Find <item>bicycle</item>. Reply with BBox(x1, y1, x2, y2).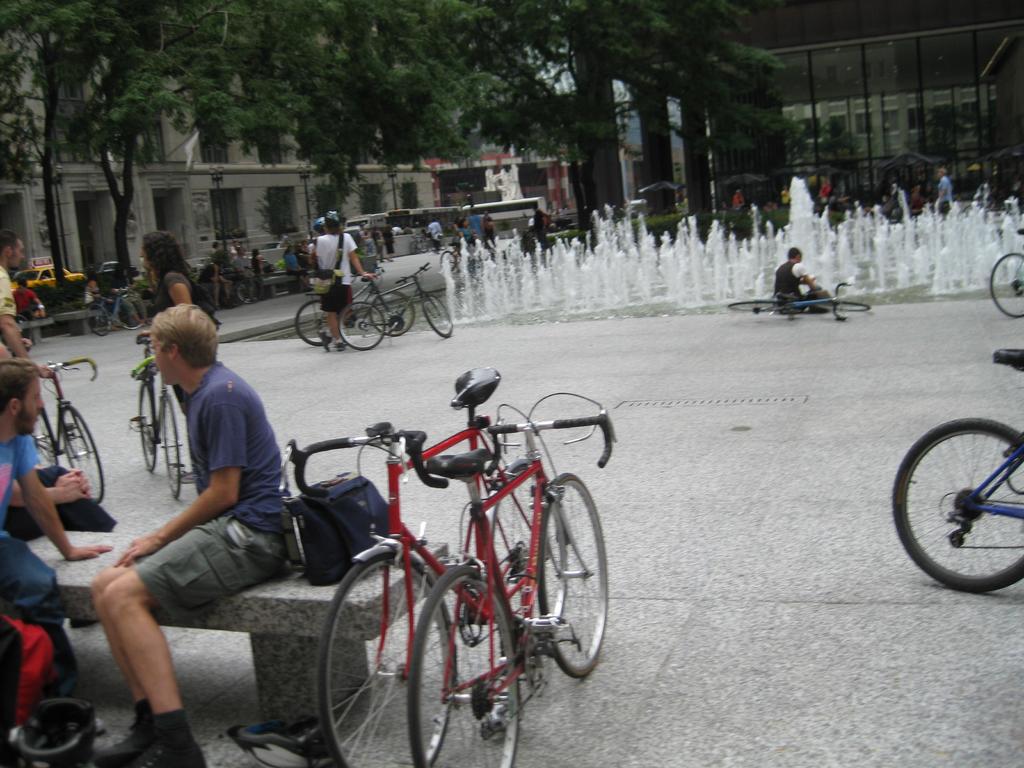
BBox(730, 275, 872, 326).
